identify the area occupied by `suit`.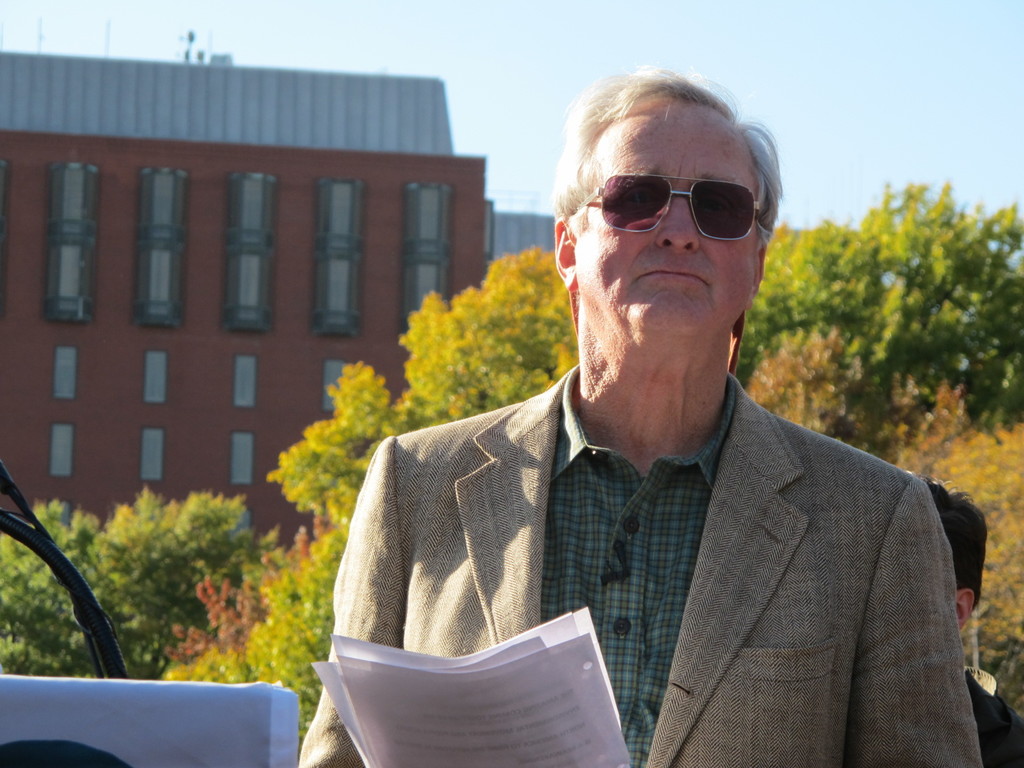
Area: 336,301,966,743.
